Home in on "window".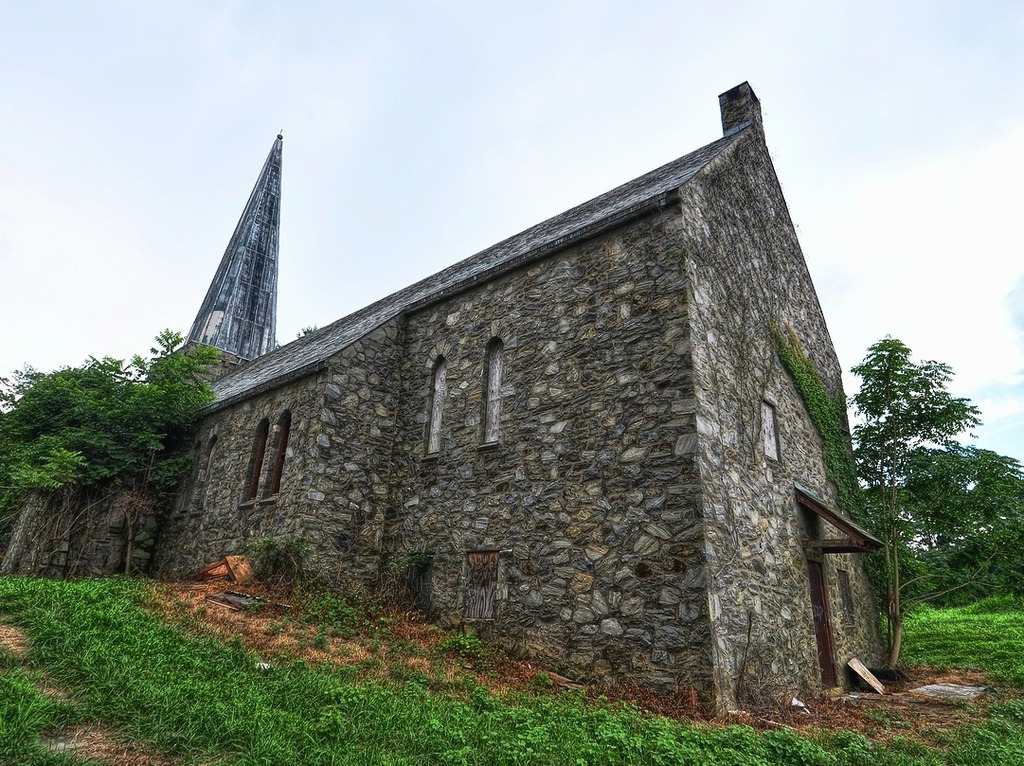
Homed in at BBox(475, 344, 503, 459).
